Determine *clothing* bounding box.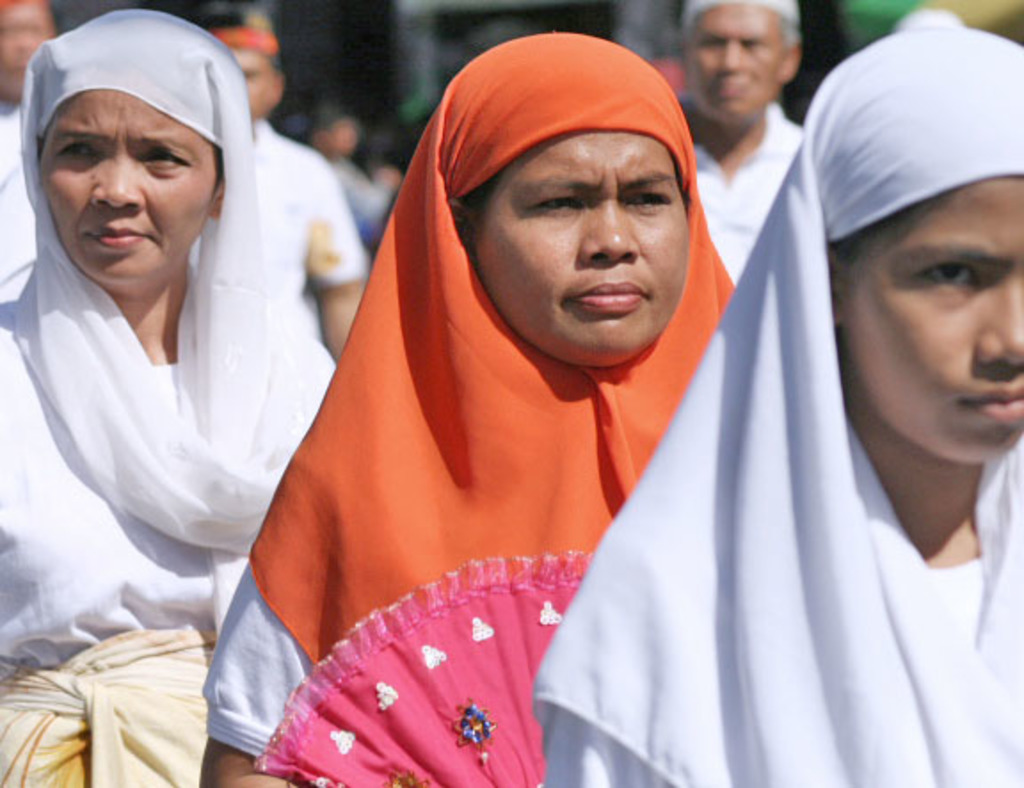
Determined: [16, 110, 334, 694].
